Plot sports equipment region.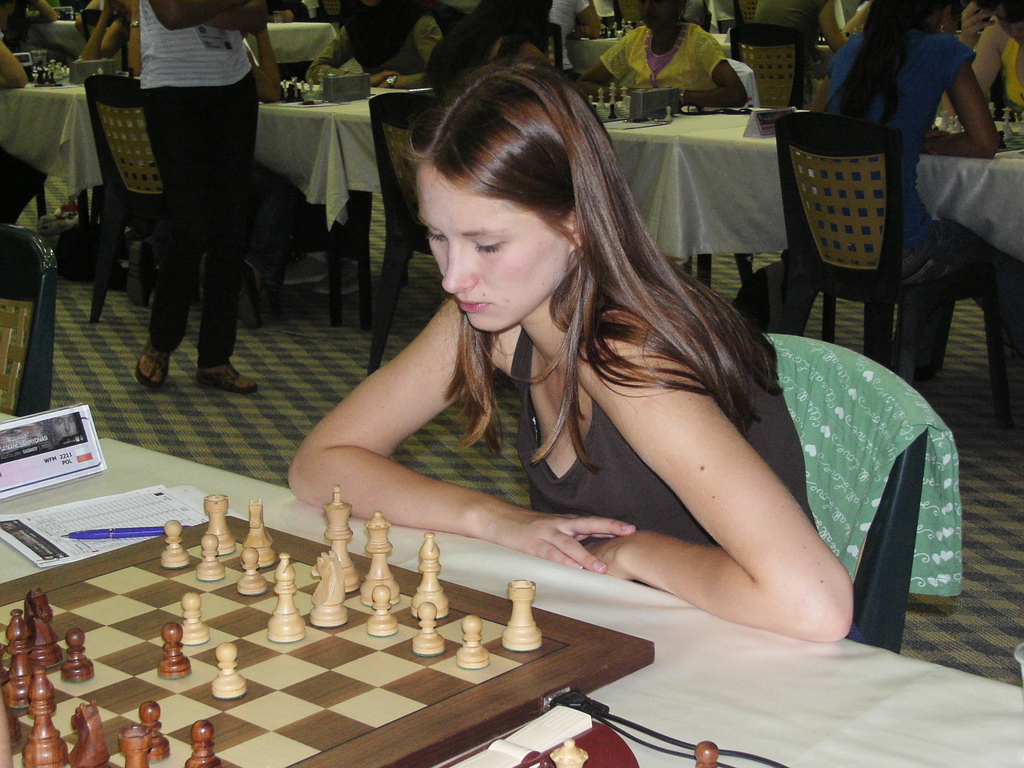
Plotted at (left=585, top=86, right=673, bottom=124).
